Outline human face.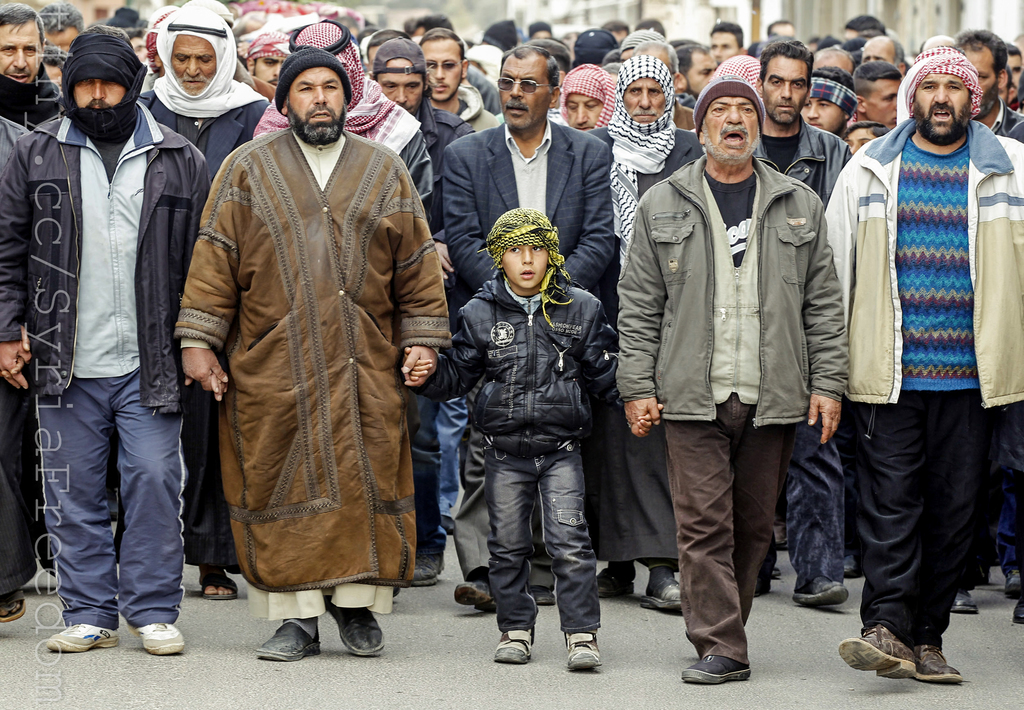
Outline: region(620, 71, 666, 129).
